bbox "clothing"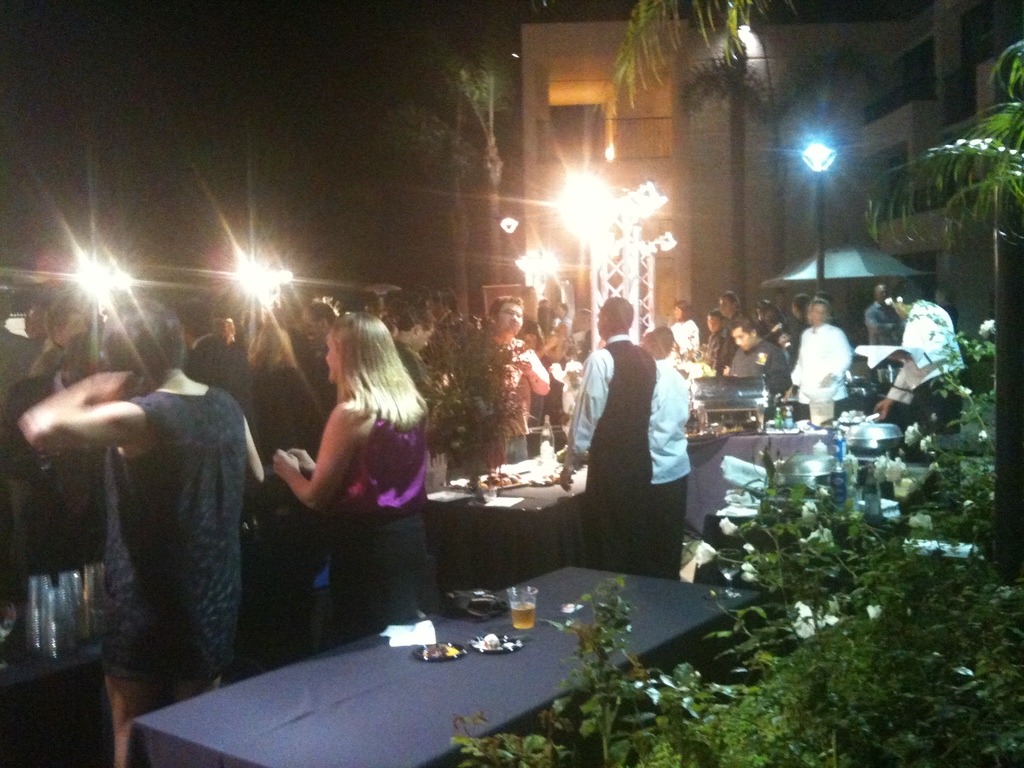
crop(240, 364, 321, 484)
